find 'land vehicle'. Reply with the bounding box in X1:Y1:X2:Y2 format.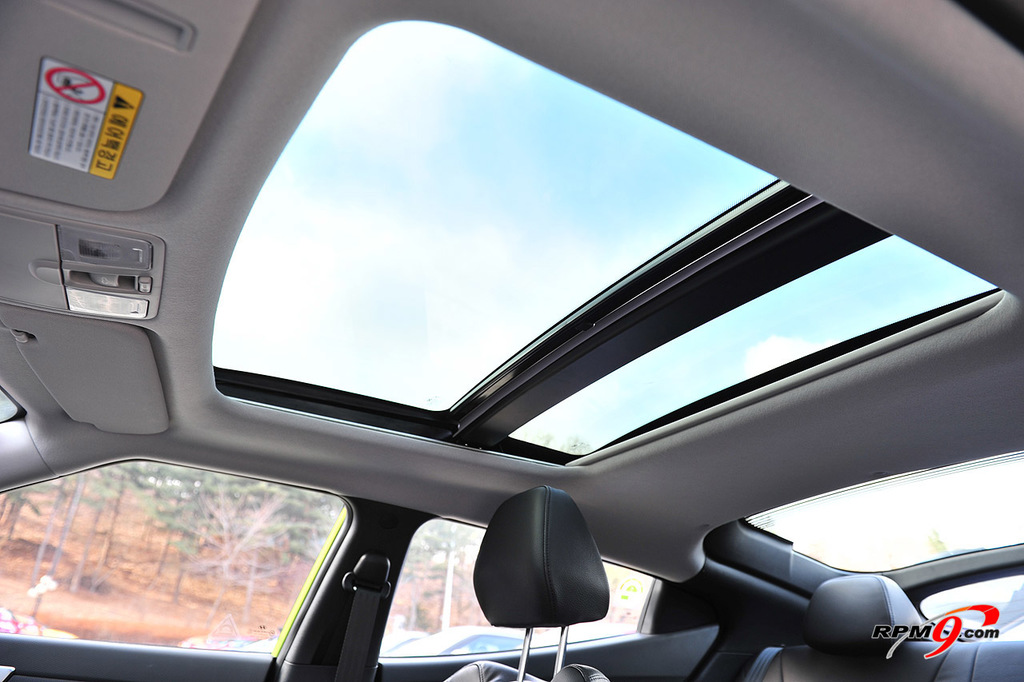
32:0:1012:681.
